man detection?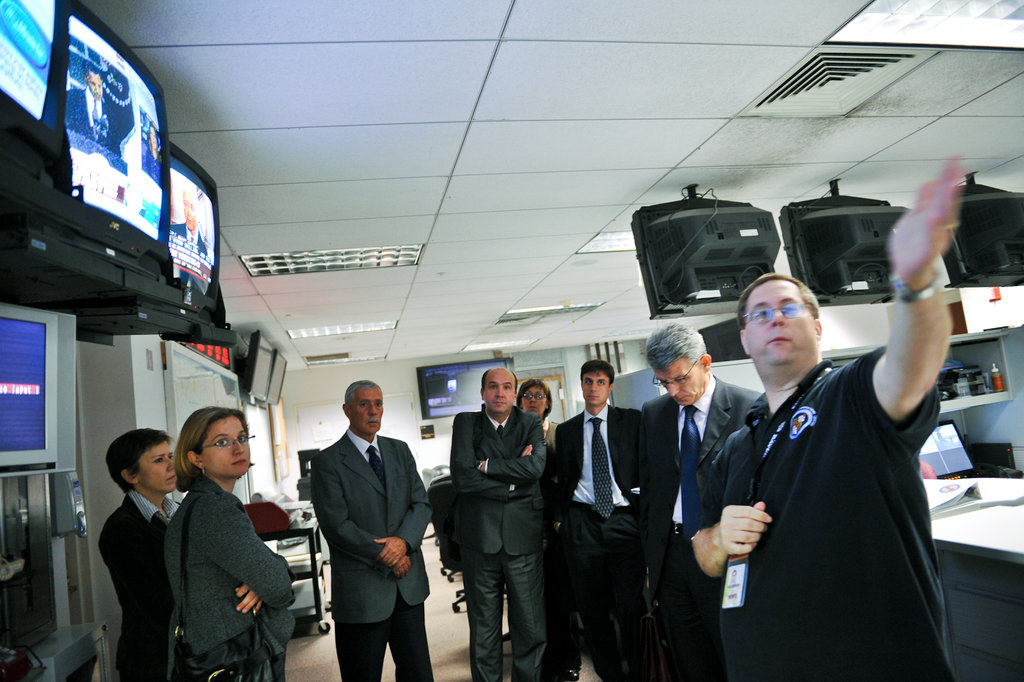
detection(540, 345, 659, 681)
